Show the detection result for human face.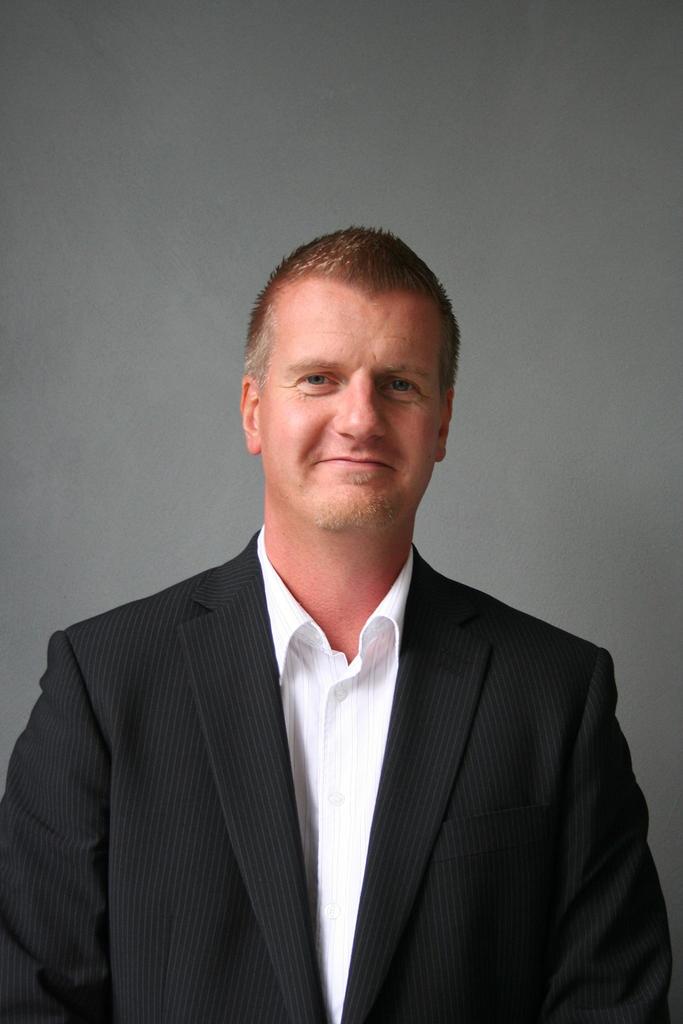
262/285/443/536.
